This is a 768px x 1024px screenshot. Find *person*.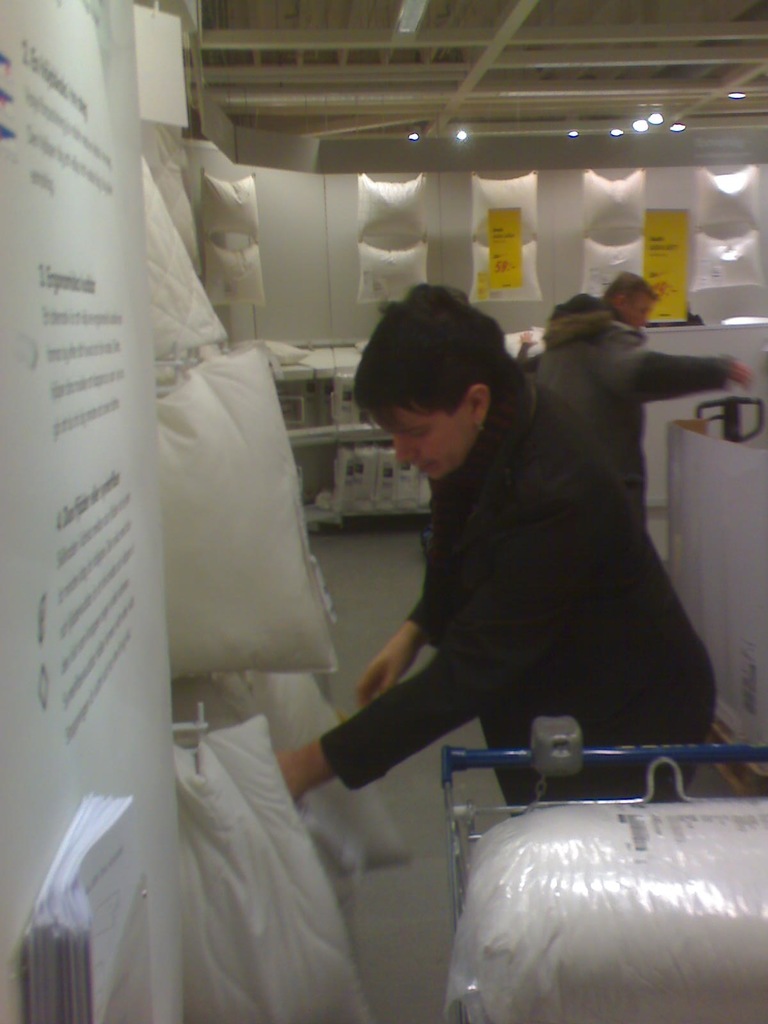
Bounding box: (x1=291, y1=262, x2=686, y2=876).
